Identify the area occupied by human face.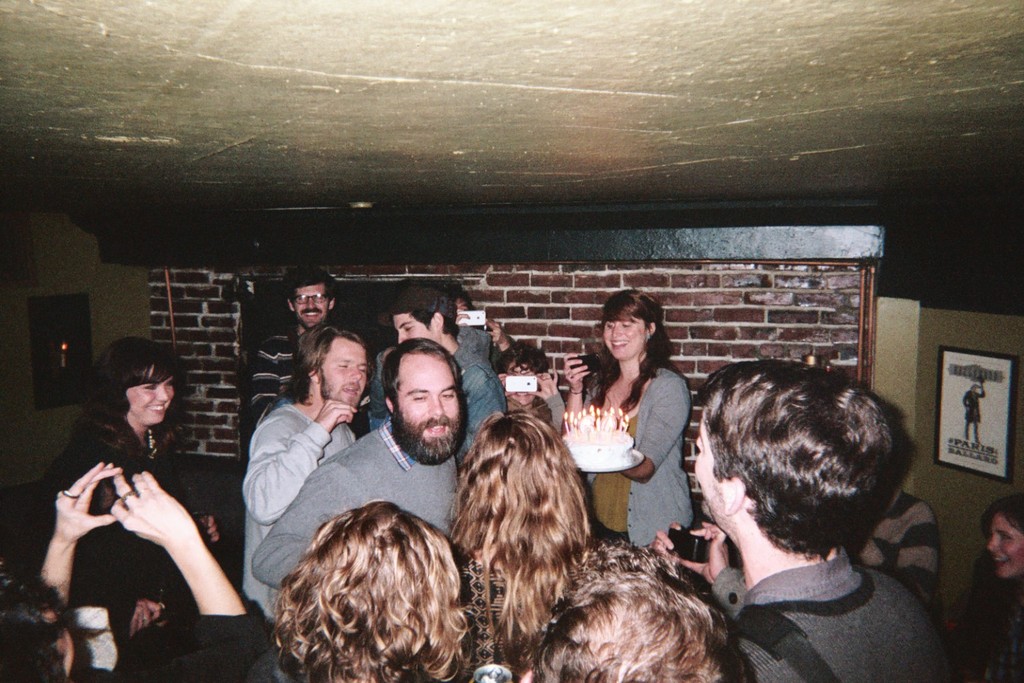
Area: 396:315:433:342.
